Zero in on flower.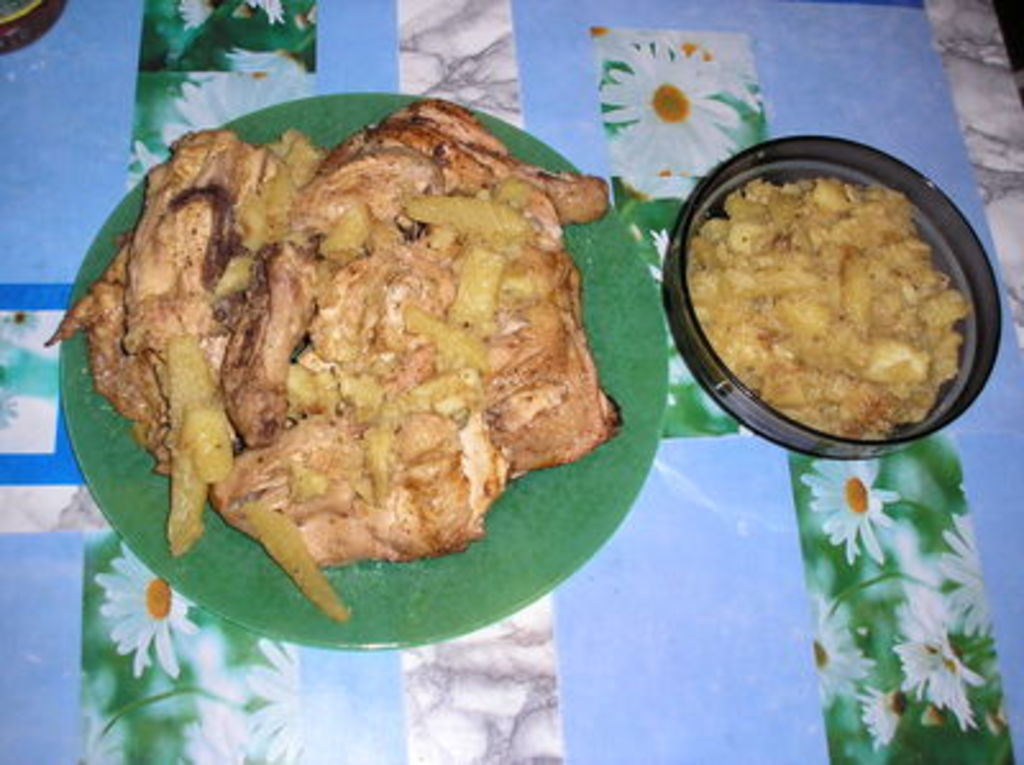
Zeroed in: pyautogui.locateOnScreen(177, 0, 212, 33).
